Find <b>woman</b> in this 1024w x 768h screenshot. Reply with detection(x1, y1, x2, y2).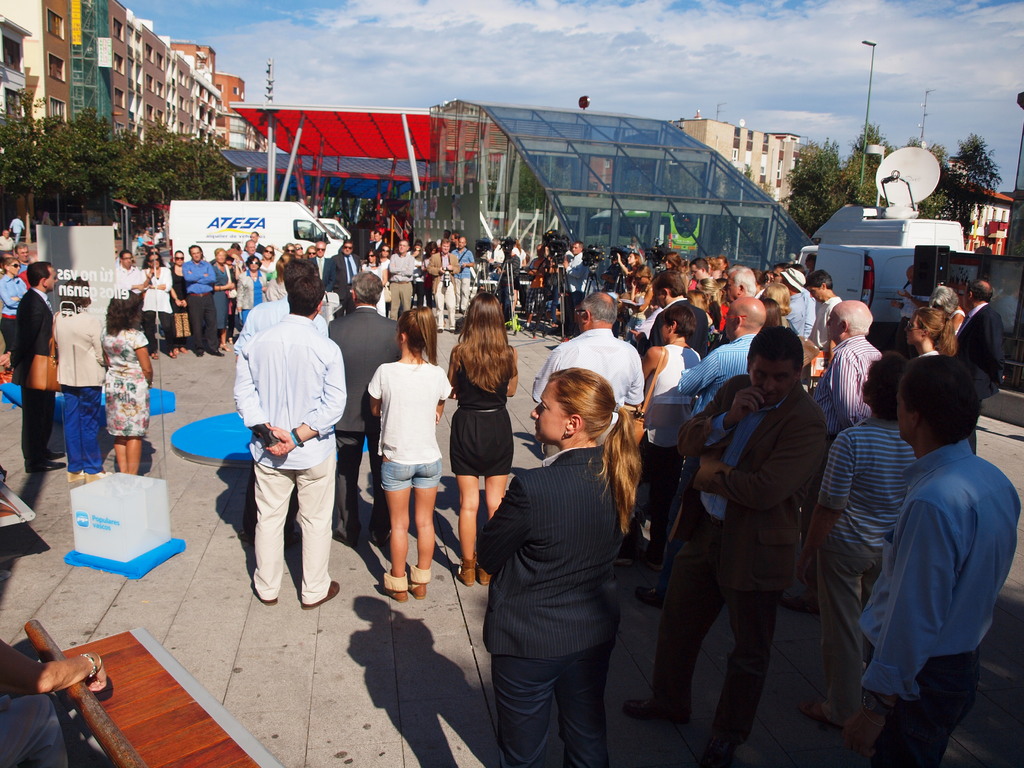
detection(624, 266, 655, 335).
